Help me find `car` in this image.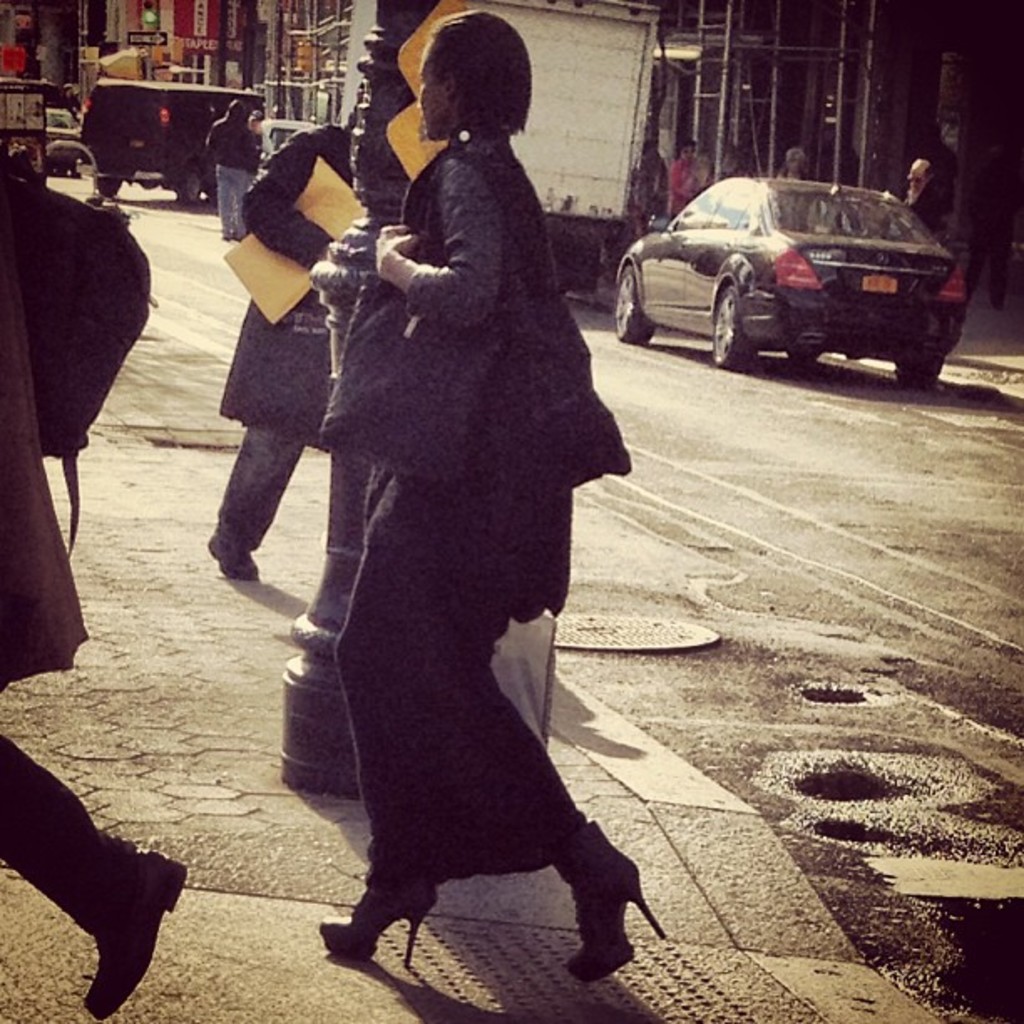
Found it: 604 159 979 366.
